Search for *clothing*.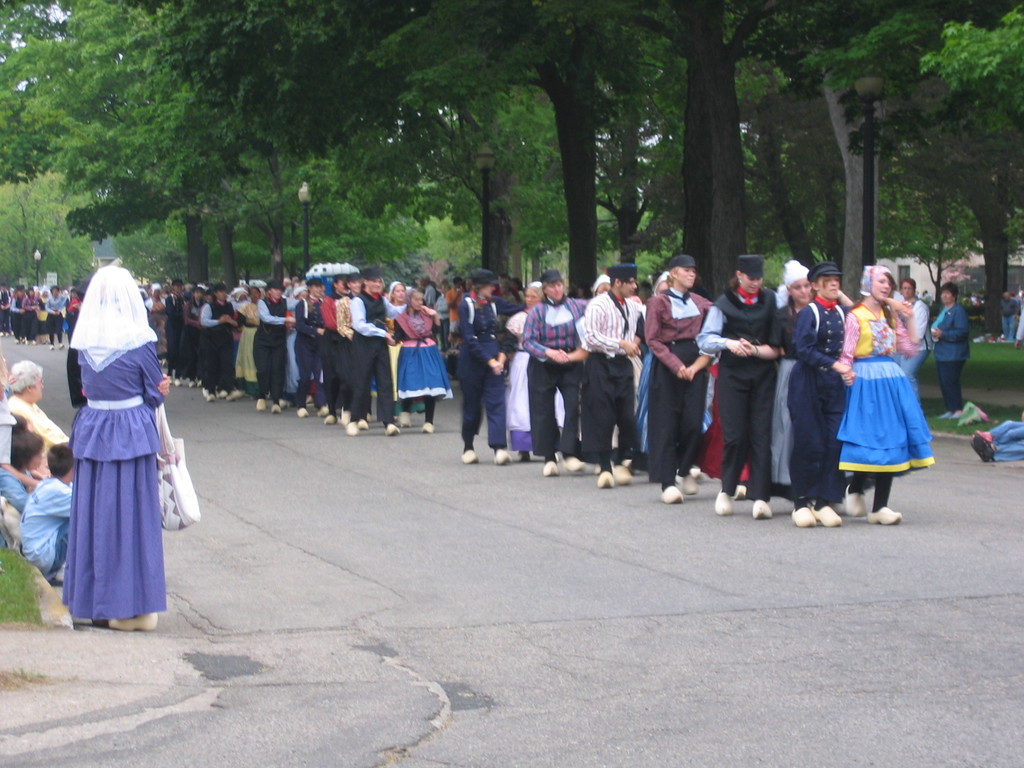
Found at x1=432 y1=293 x2=451 y2=345.
